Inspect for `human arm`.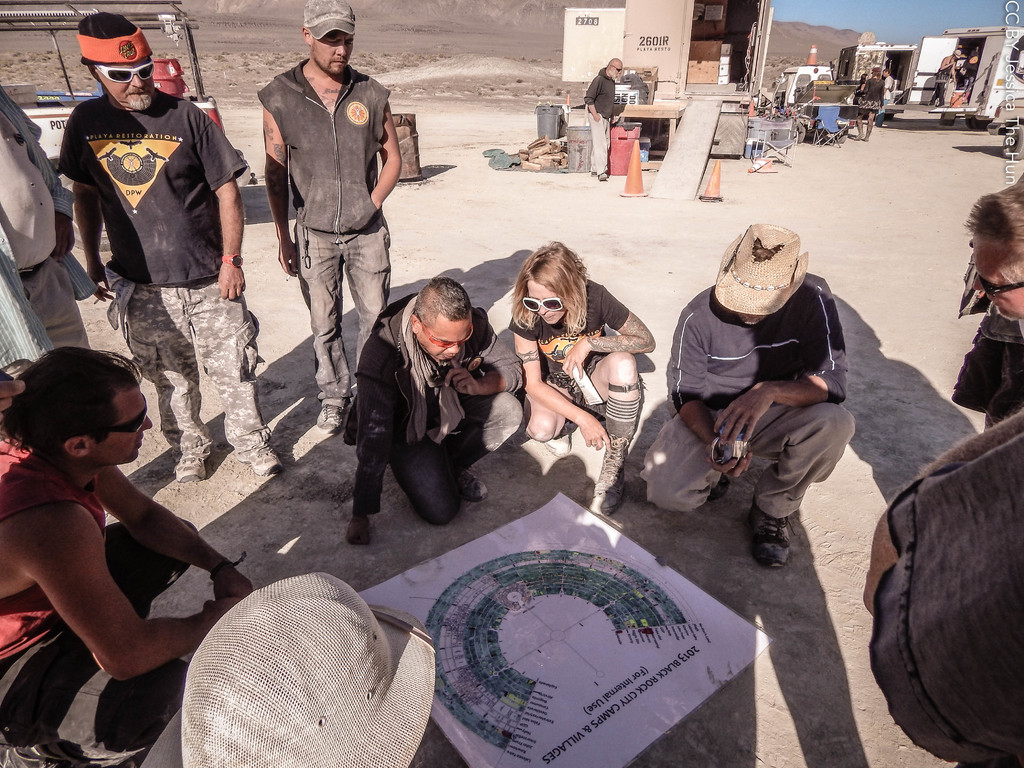
Inspection: select_region(556, 286, 663, 381).
